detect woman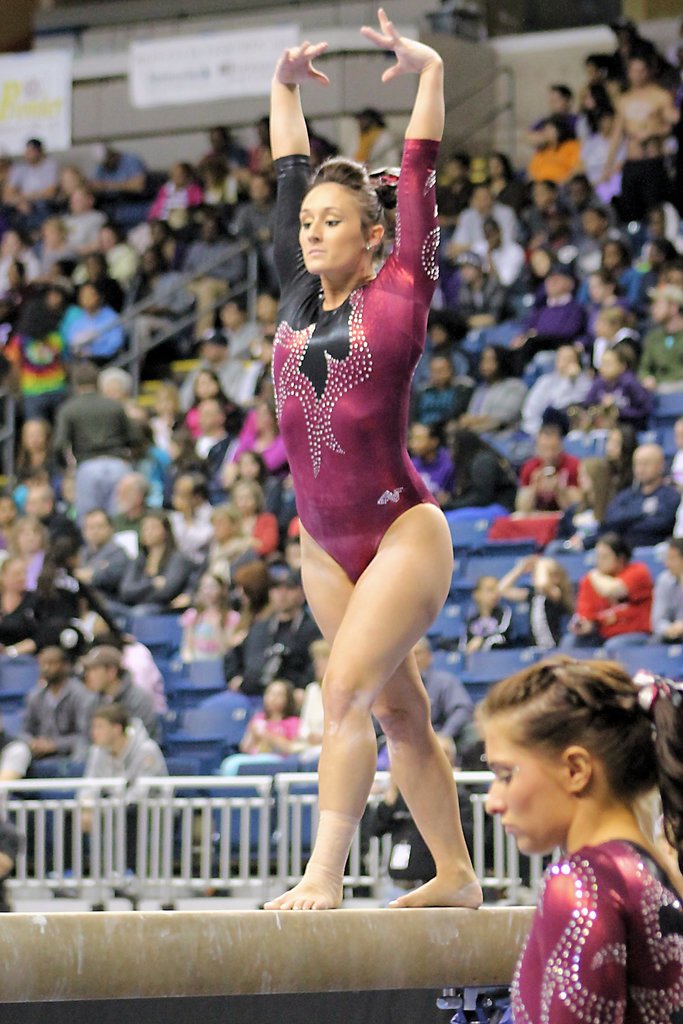
(484,658,682,1023)
